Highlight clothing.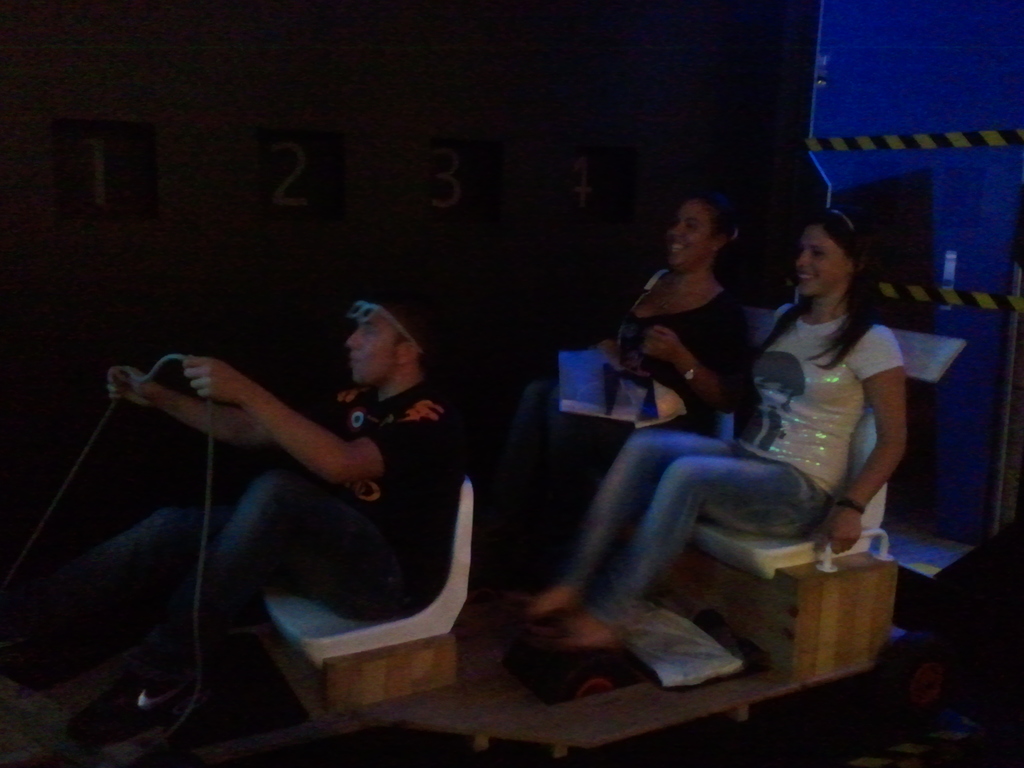
Highlighted region: (x1=58, y1=375, x2=469, y2=685).
